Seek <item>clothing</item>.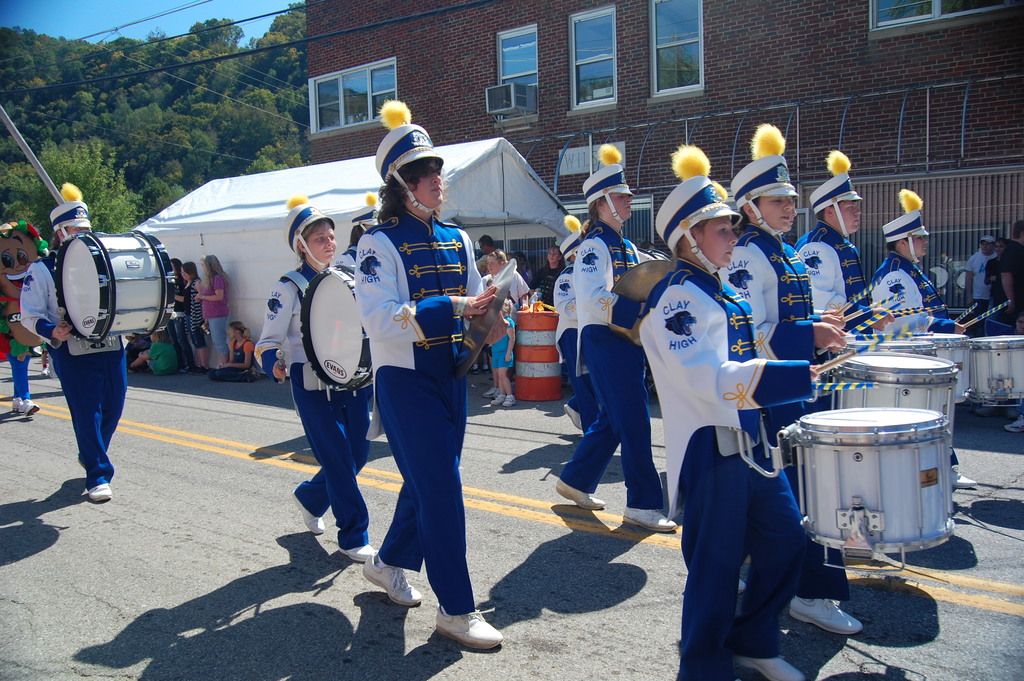
717:206:818:436.
